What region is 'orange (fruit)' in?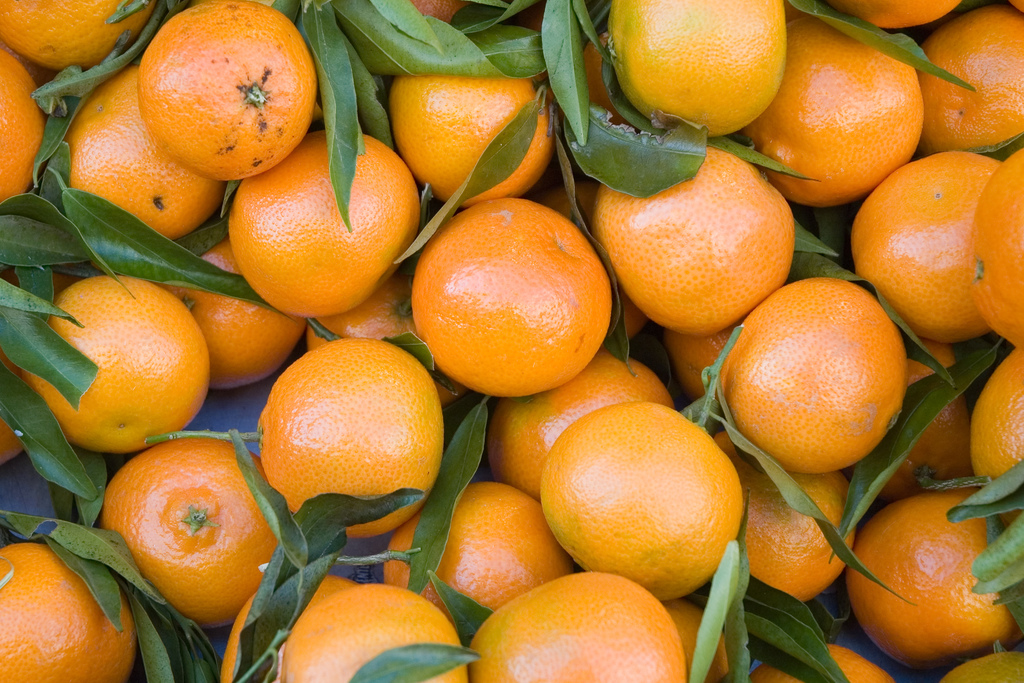
{"left": 136, "top": 0, "right": 323, "bottom": 189}.
